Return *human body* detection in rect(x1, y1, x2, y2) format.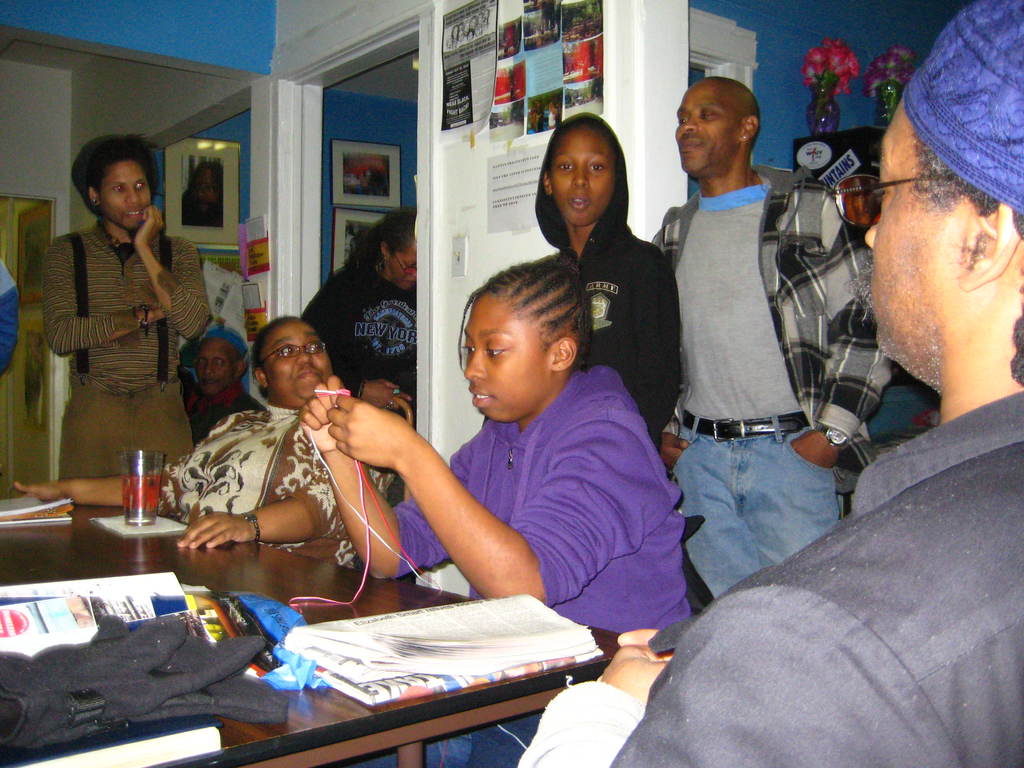
rect(182, 324, 271, 458).
